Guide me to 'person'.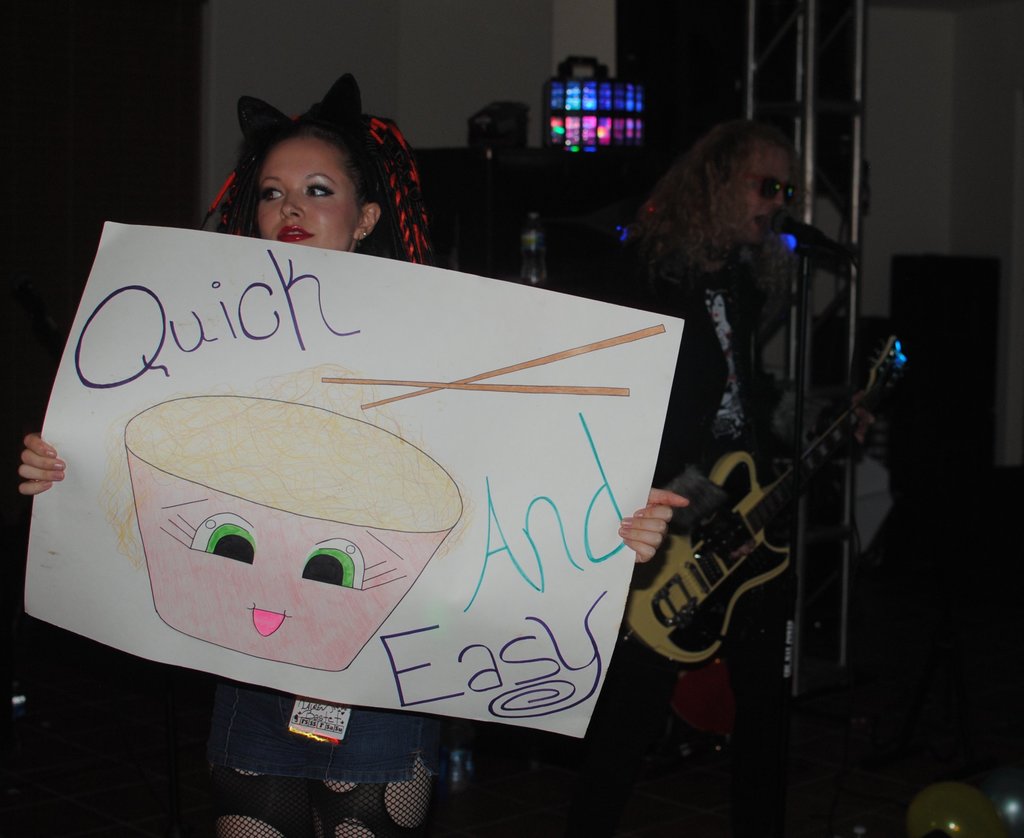
Guidance: left=598, top=121, right=873, bottom=837.
